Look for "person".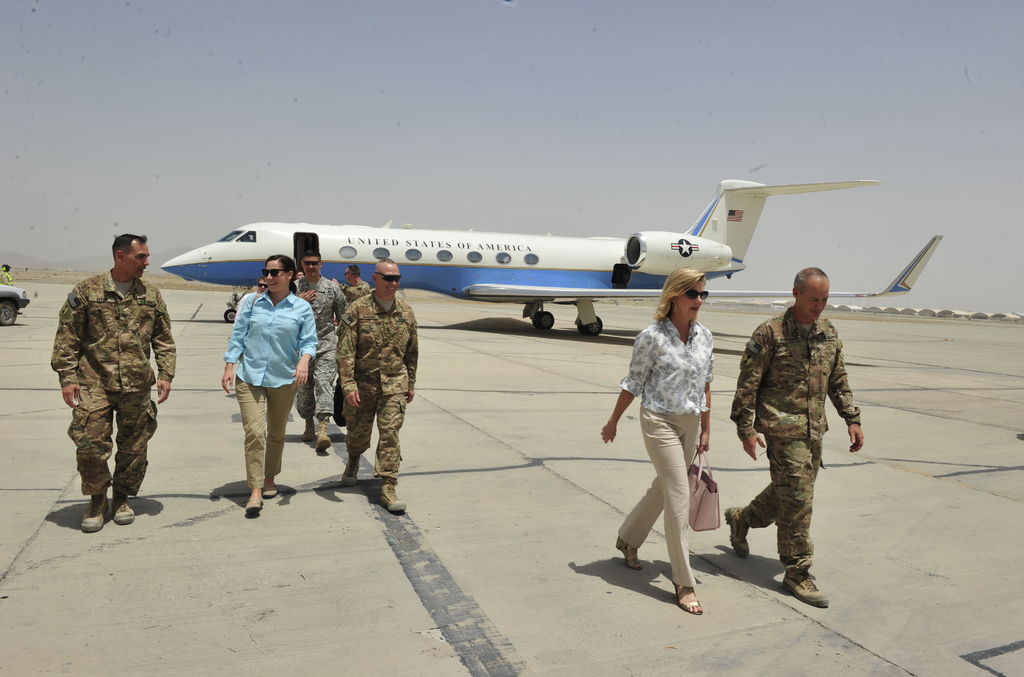
Found: (52, 243, 161, 540).
